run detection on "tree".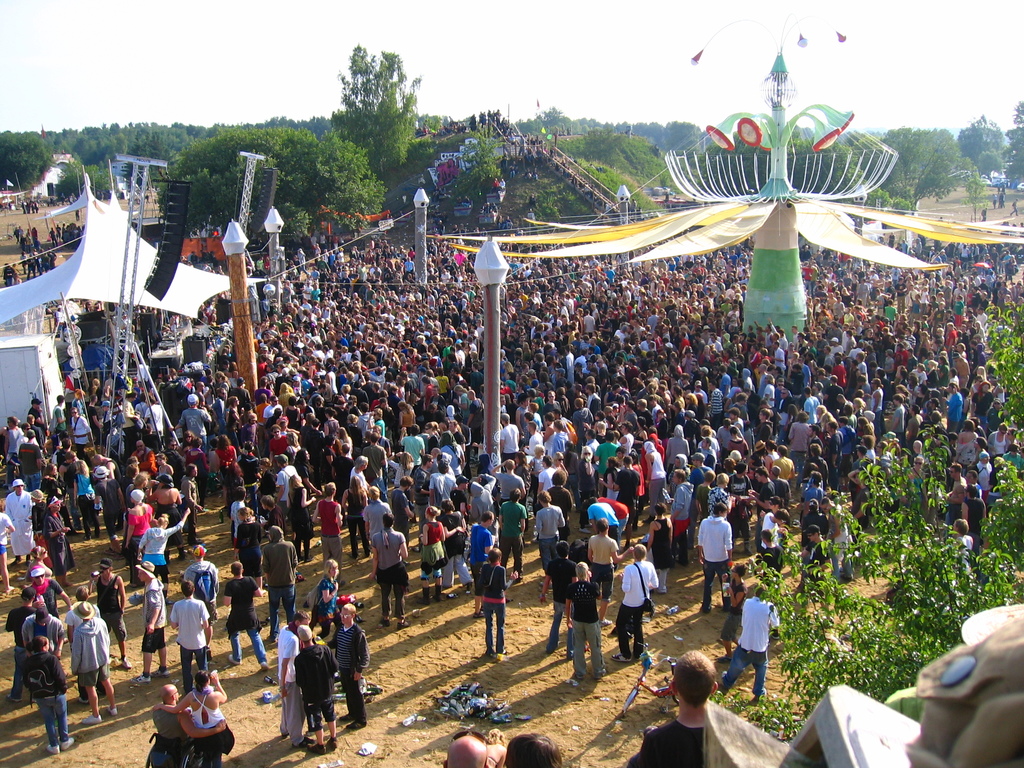
Result: <region>696, 128, 769, 200</region>.
